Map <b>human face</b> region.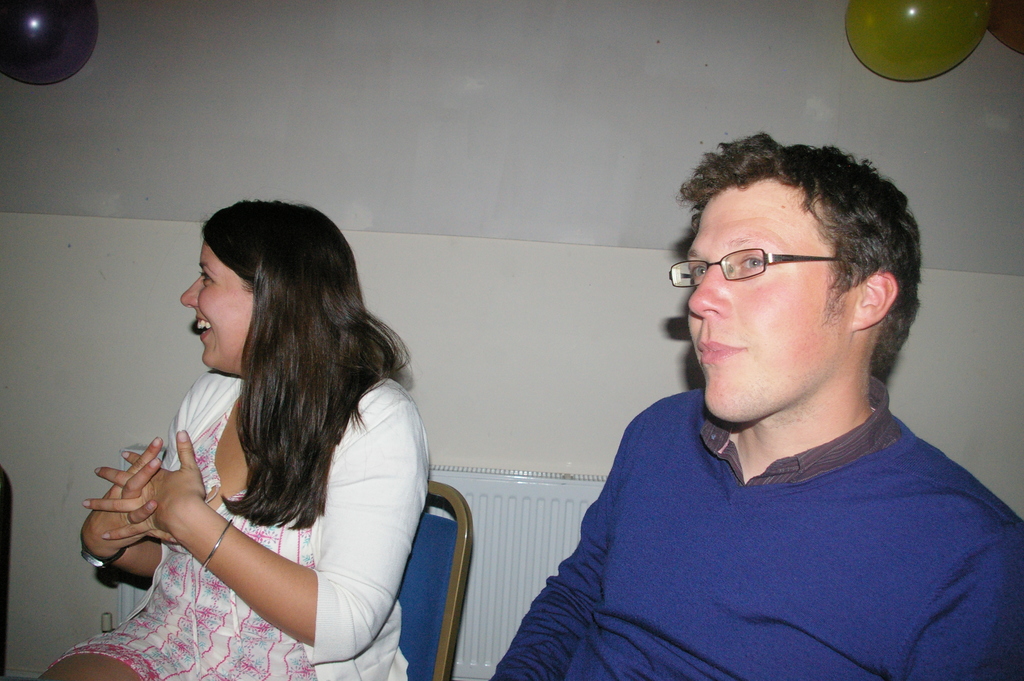
Mapped to locate(178, 235, 257, 372).
